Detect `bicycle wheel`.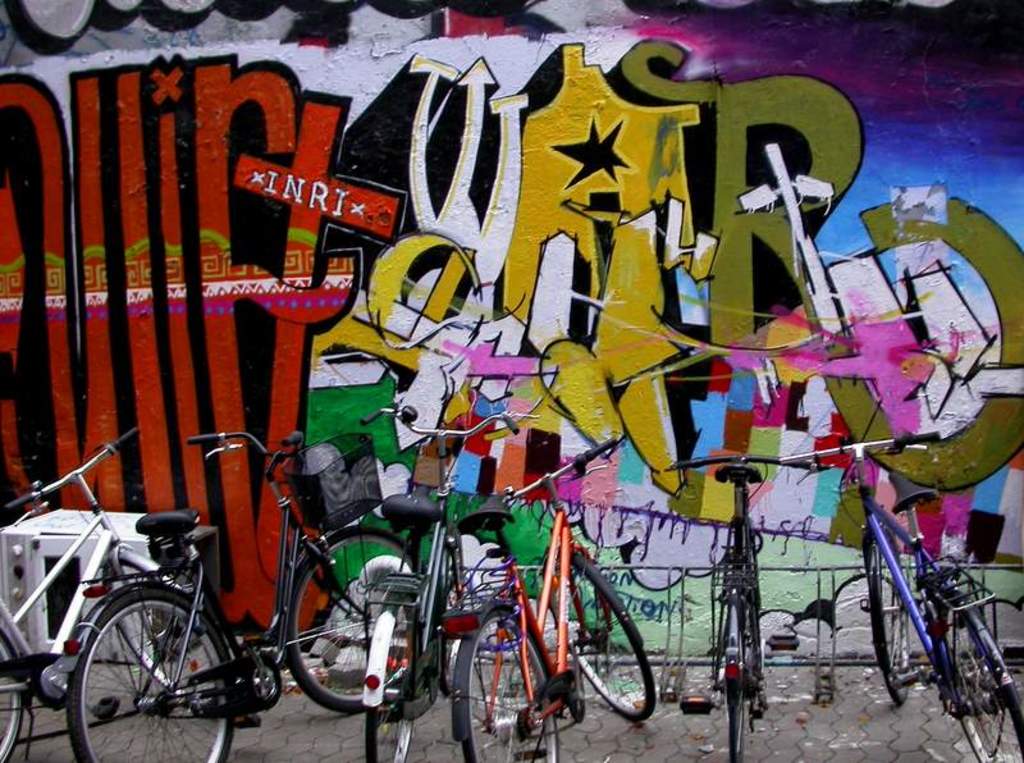
Detected at <box>361,603,434,762</box>.
